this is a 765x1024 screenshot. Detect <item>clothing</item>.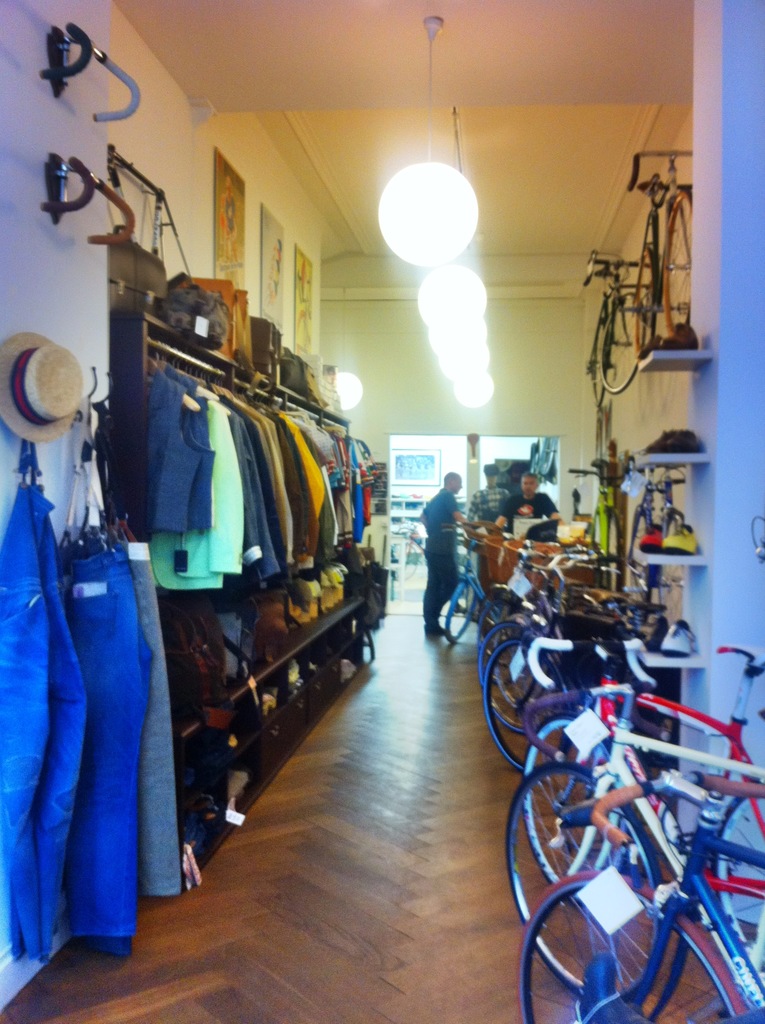
(x1=421, y1=490, x2=461, y2=625).
